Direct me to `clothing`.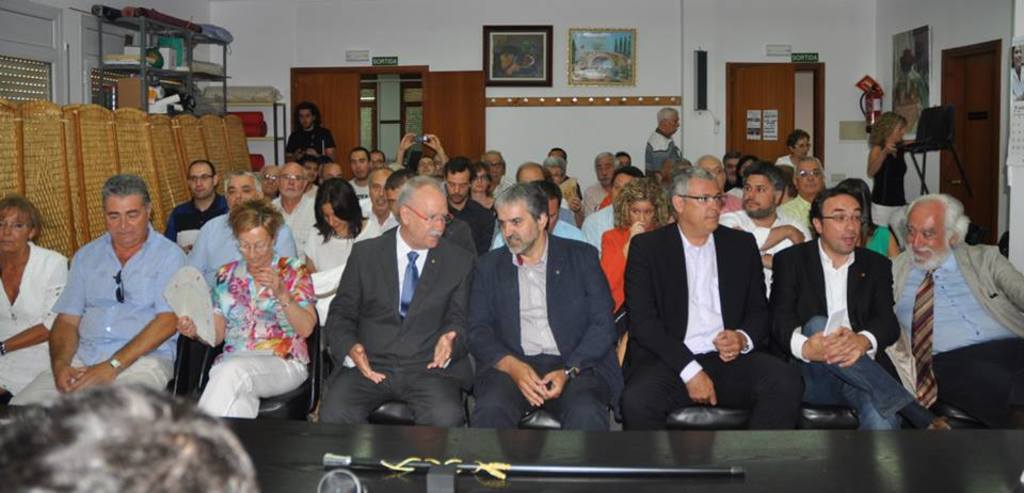
Direction: region(1, 213, 192, 402).
